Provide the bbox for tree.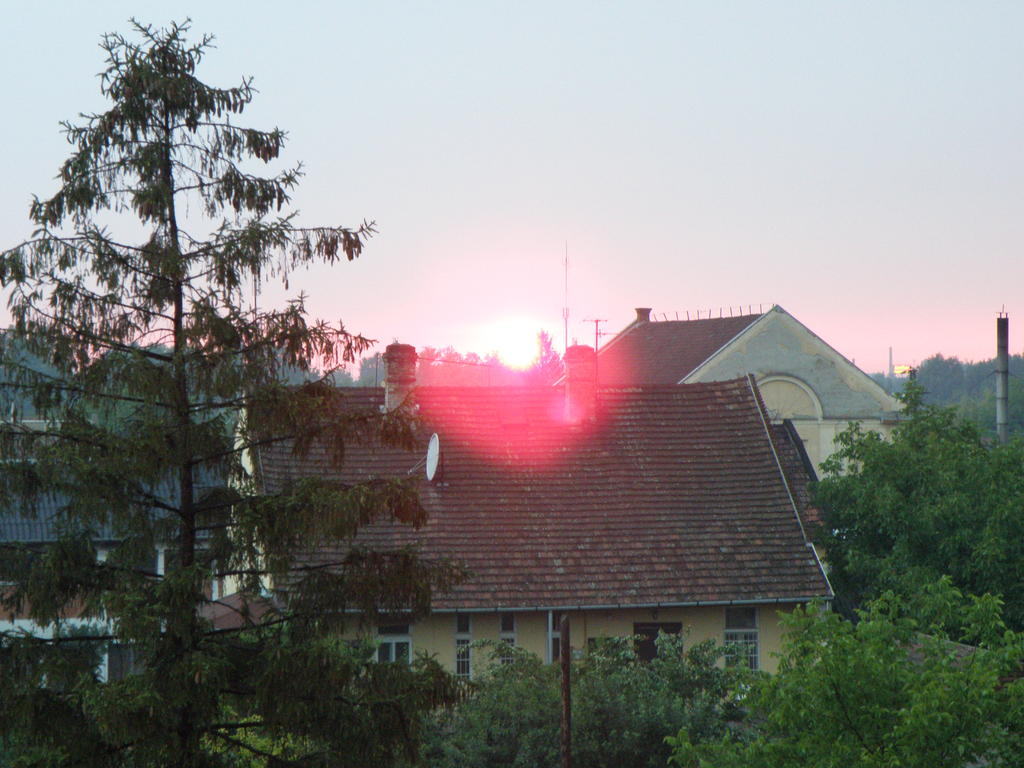
box(419, 627, 763, 767).
